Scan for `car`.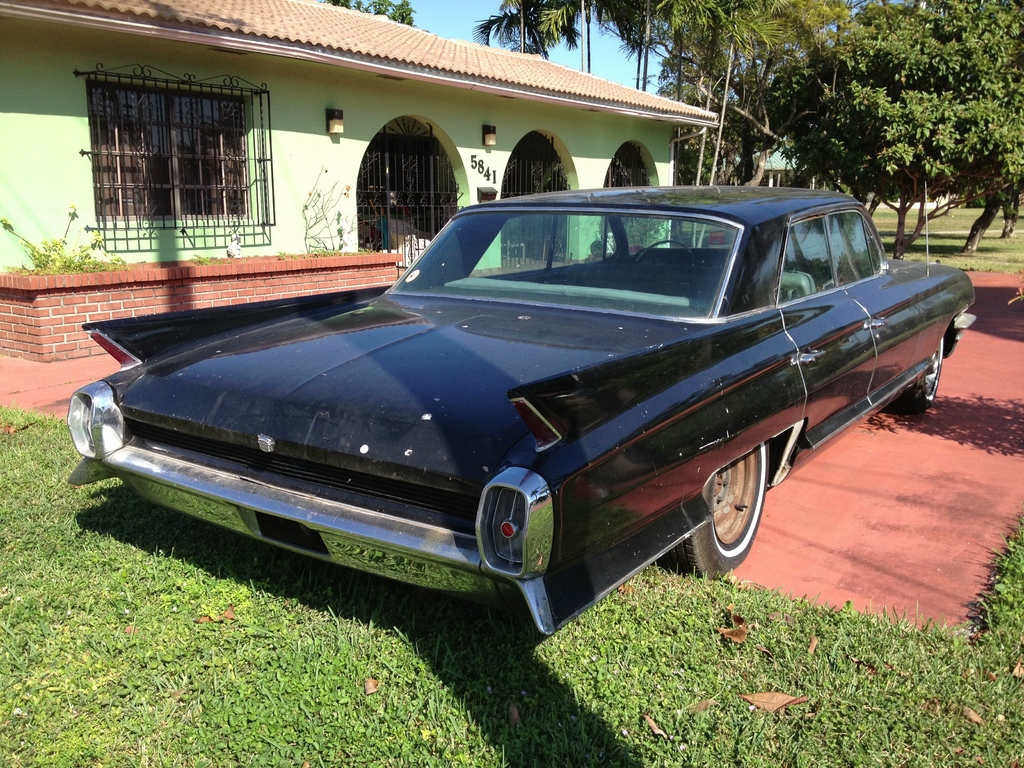
Scan result: select_region(65, 183, 977, 646).
